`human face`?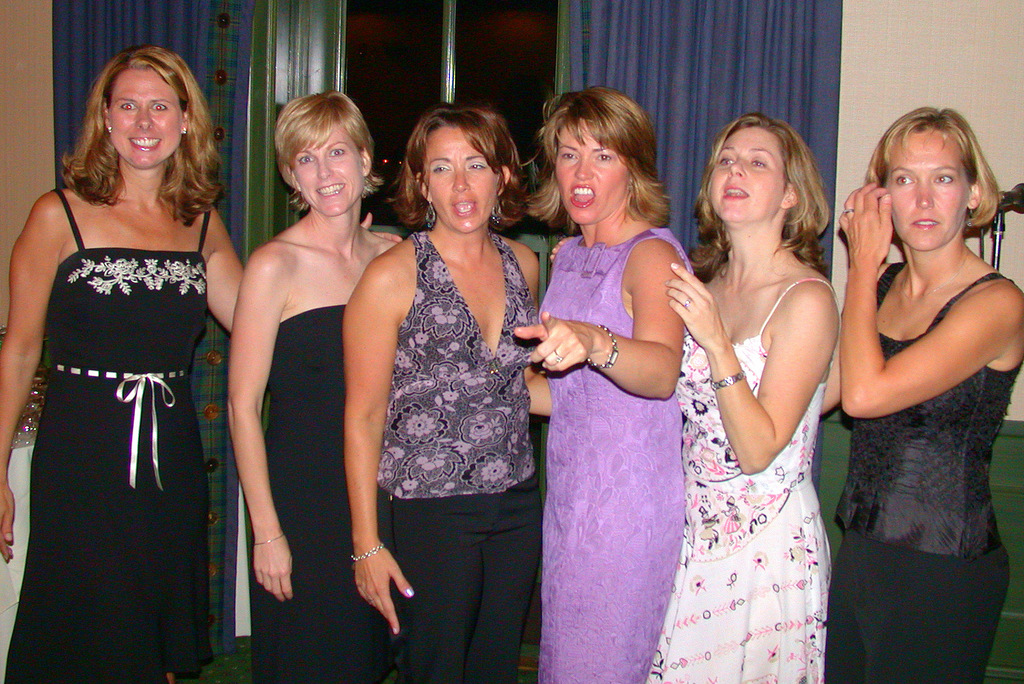
box(296, 126, 361, 220)
